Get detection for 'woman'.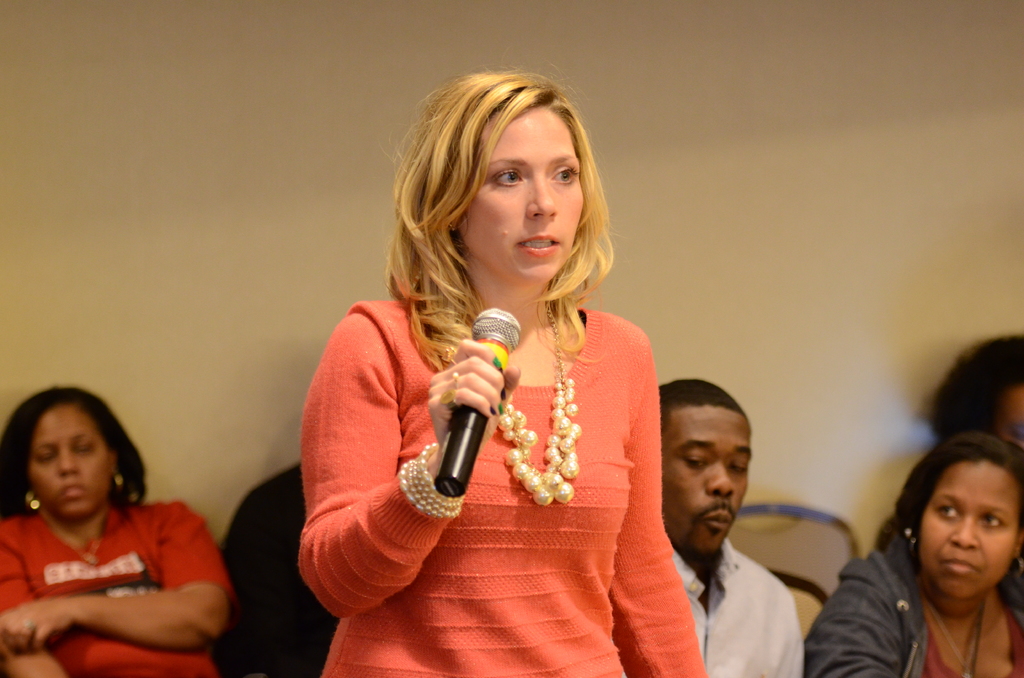
Detection: 801, 427, 1023, 677.
